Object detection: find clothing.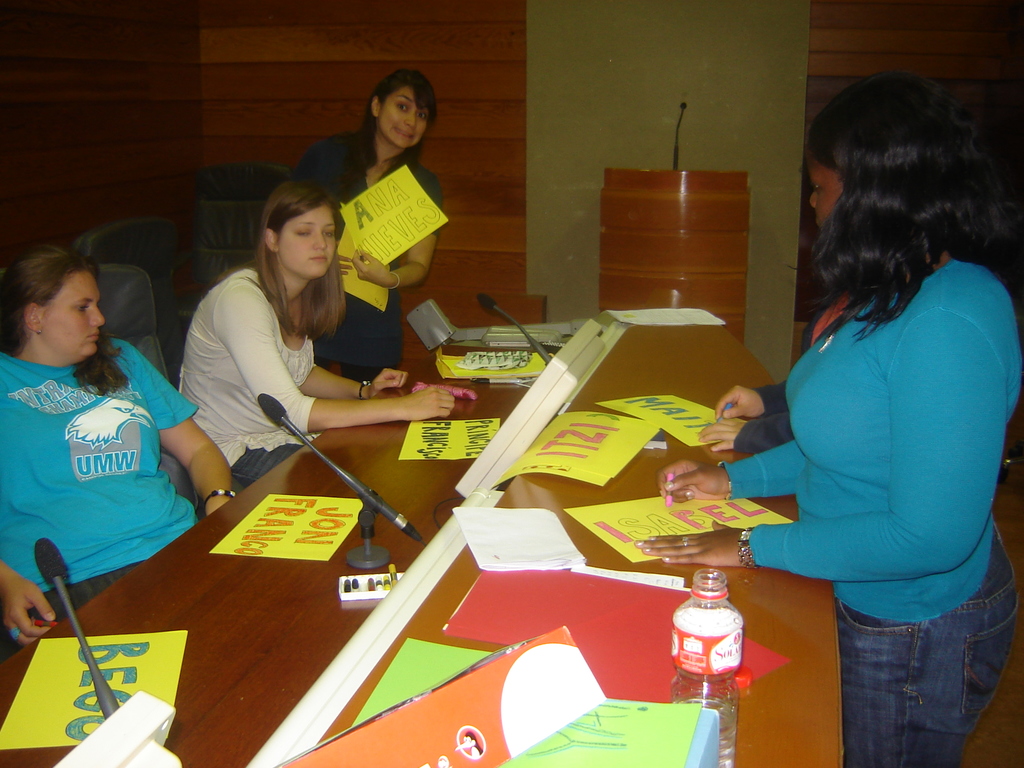
(x1=272, y1=127, x2=442, y2=381).
